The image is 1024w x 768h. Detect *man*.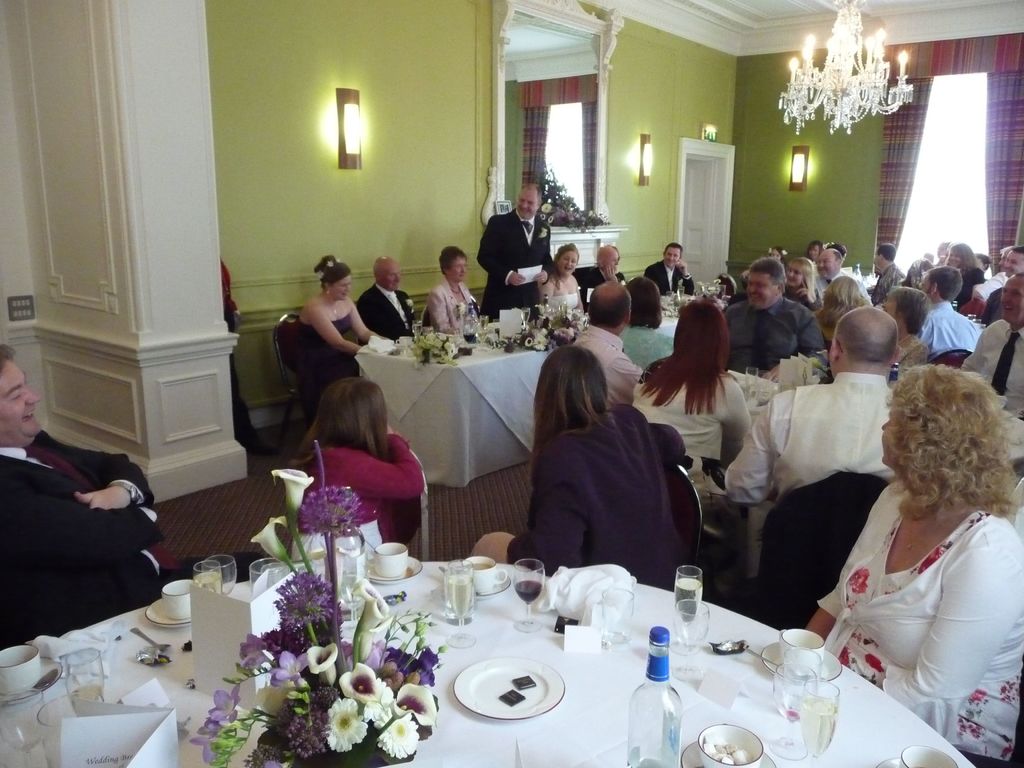
Detection: (x1=0, y1=342, x2=179, y2=648).
